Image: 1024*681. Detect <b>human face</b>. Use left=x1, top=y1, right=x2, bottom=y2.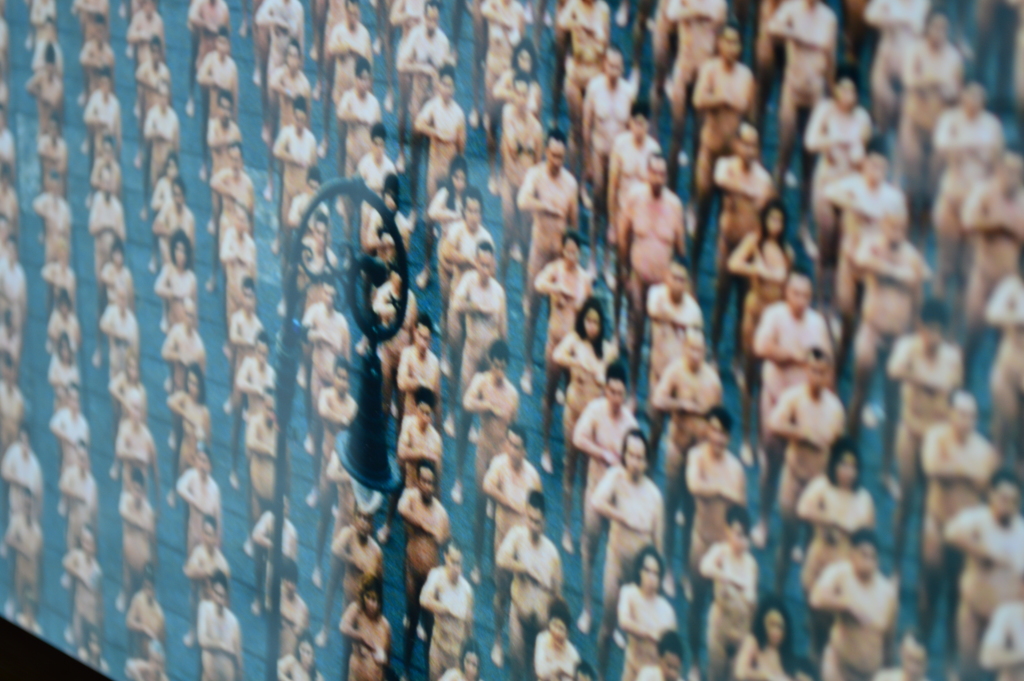
left=645, top=156, right=665, bottom=201.
